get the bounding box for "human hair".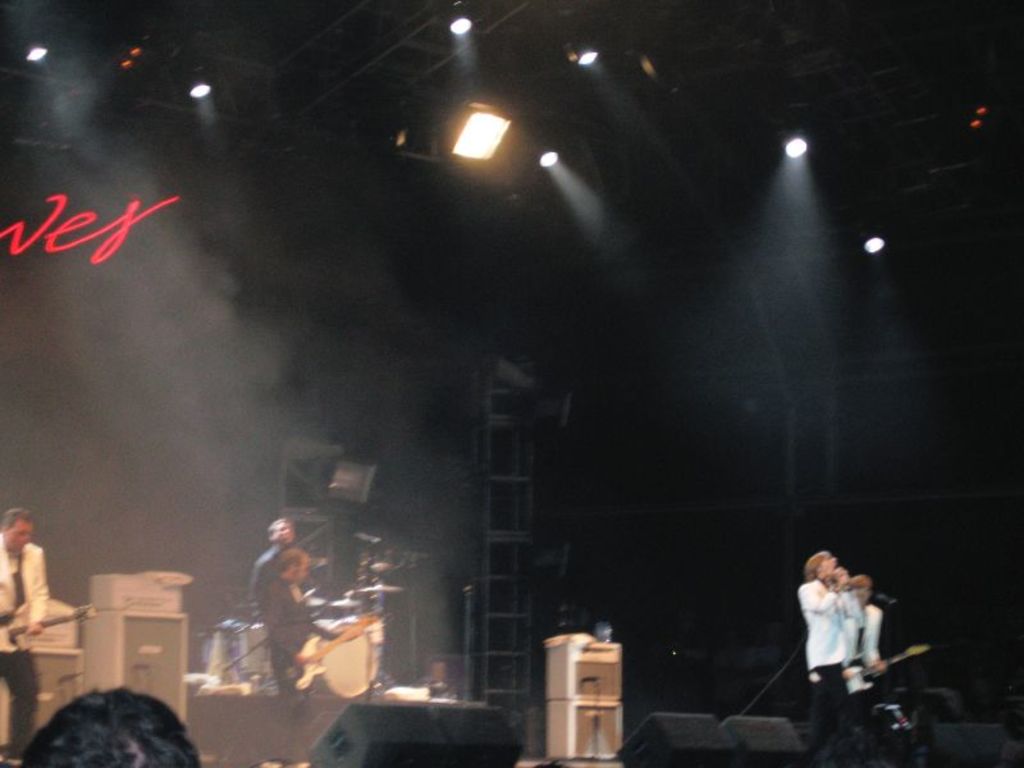
{"left": 1, "top": 506, "right": 36, "bottom": 531}.
